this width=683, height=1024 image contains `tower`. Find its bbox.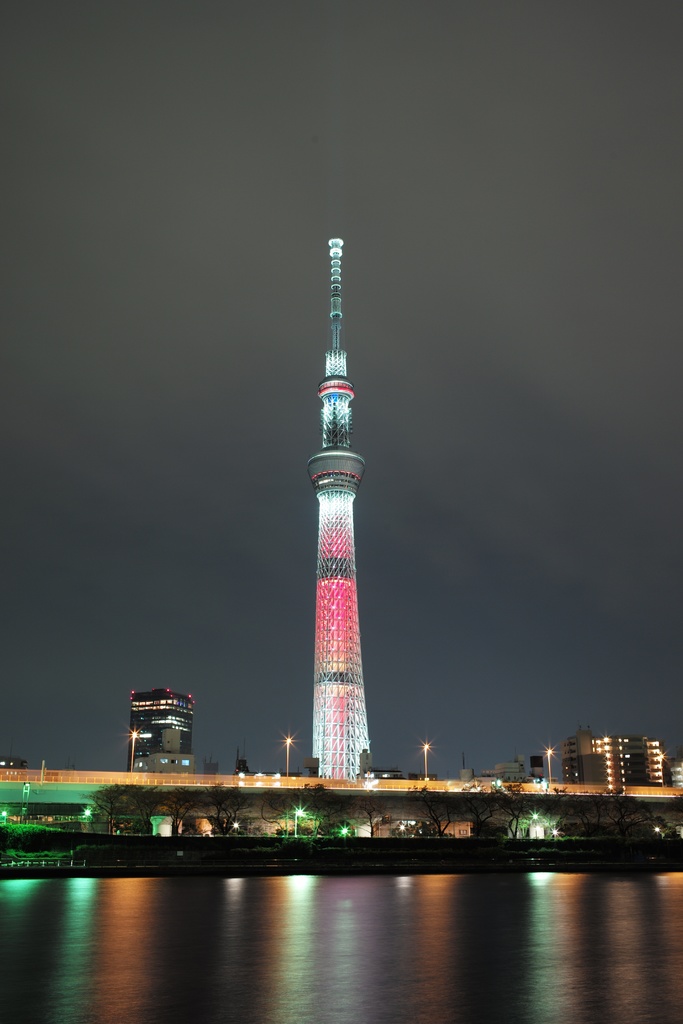
<bbox>132, 689, 201, 769</bbox>.
